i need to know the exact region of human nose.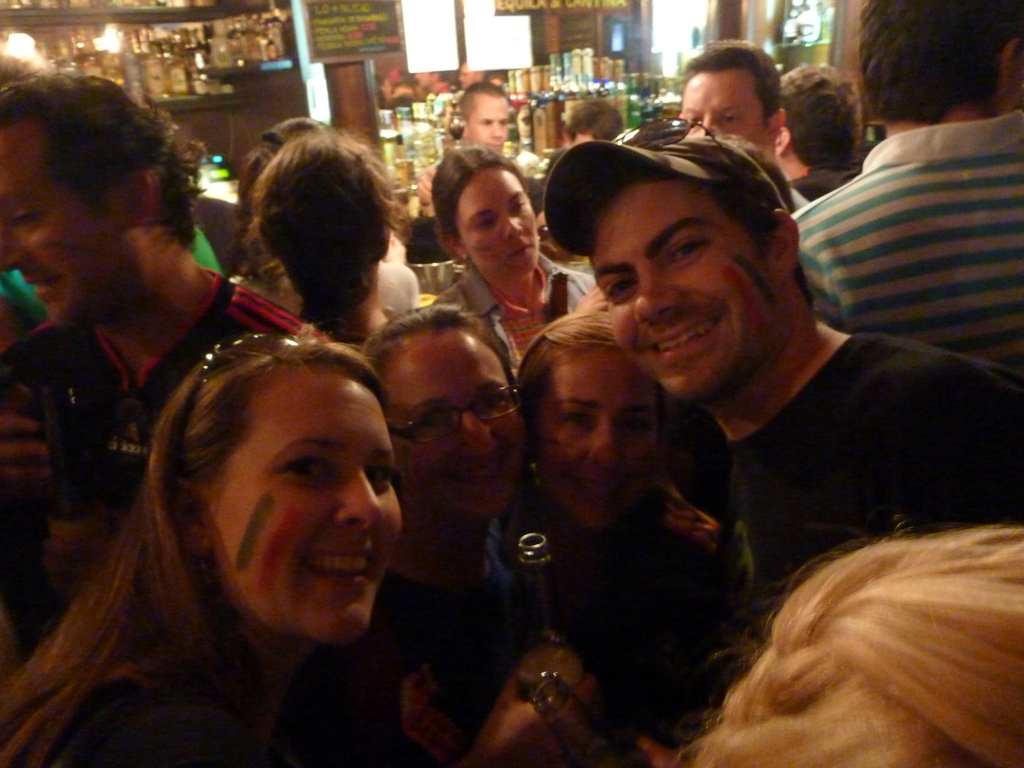
Region: {"x1": 336, "y1": 466, "x2": 383, "y2": 532}.
